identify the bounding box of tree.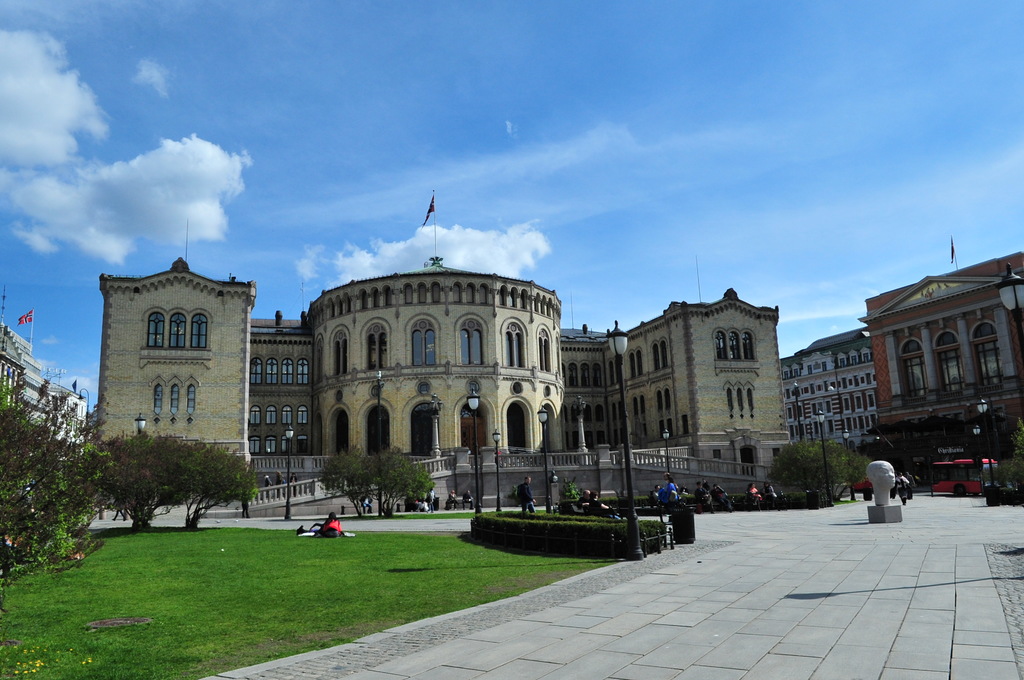
<bbox>56, 437, 274, 529</bbox>.
